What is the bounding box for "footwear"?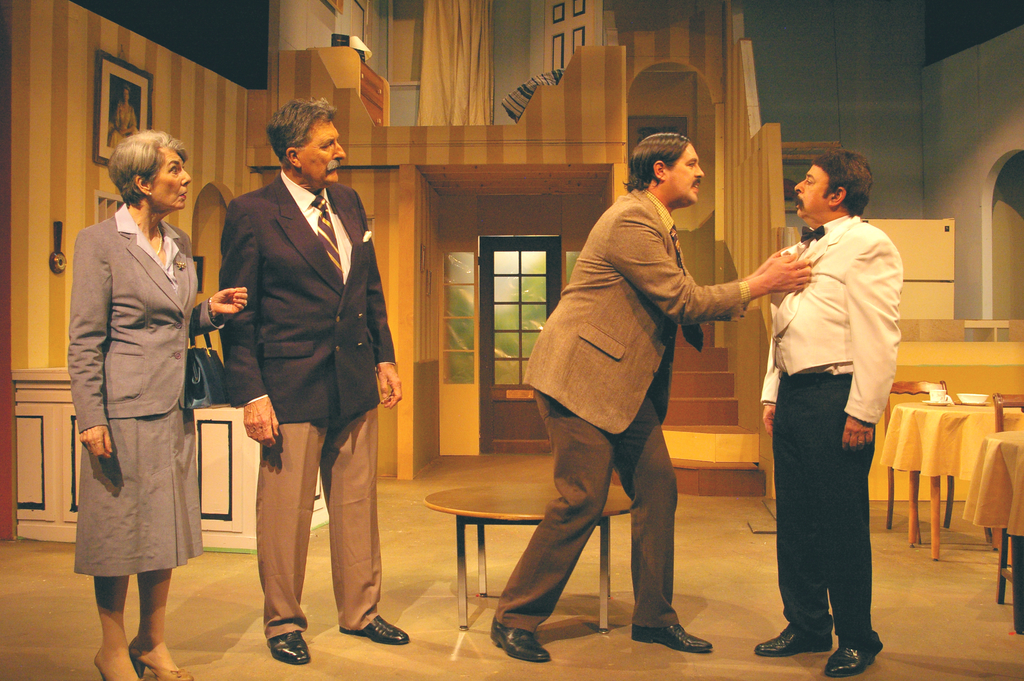
bbox=[826, 640, 884, 680].
